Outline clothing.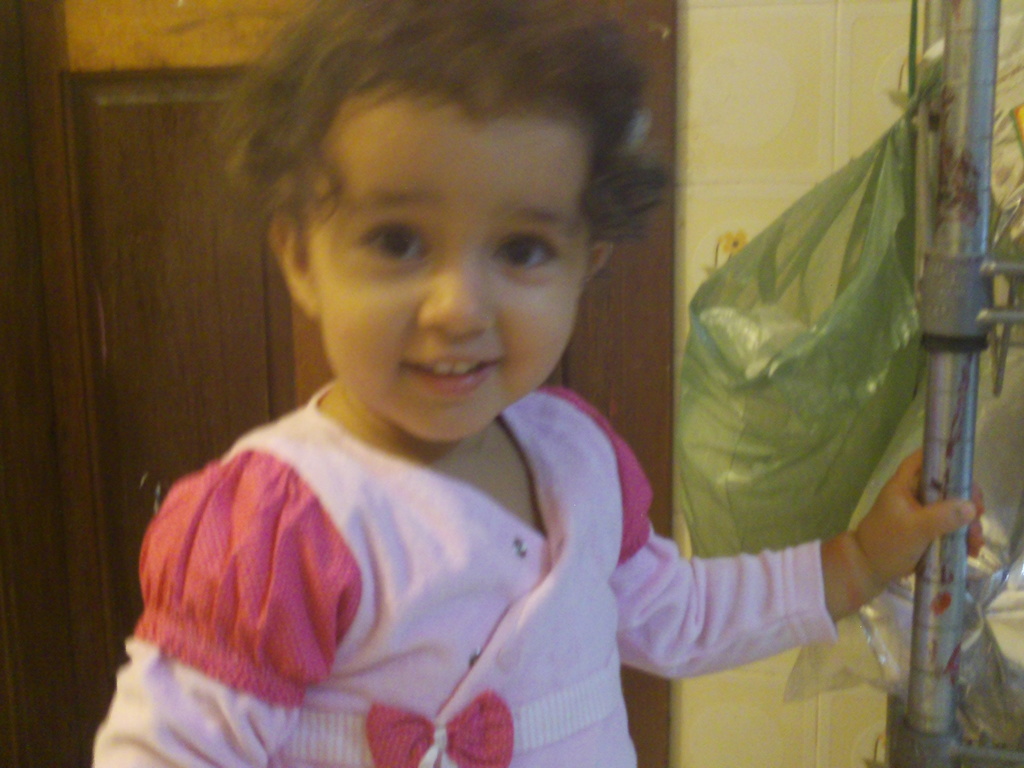
Outline: 88, 380, 839, 767.
